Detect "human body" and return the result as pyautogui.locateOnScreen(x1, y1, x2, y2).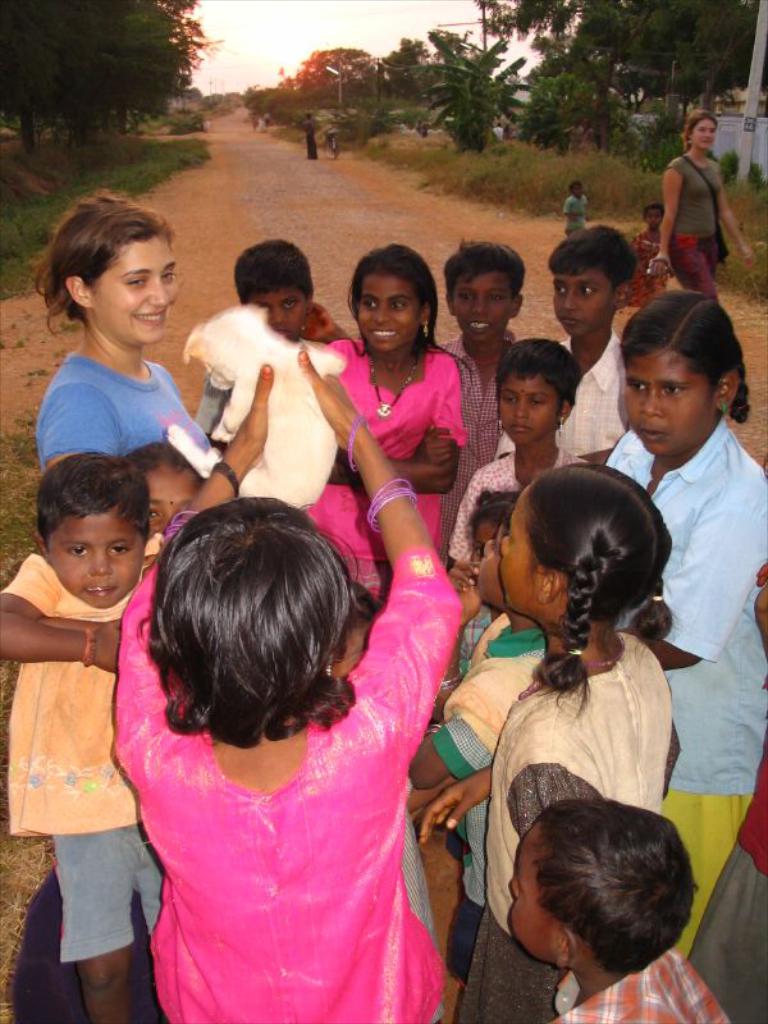
pyautogui.locateOnScreen(324, 335, 485, 607).
